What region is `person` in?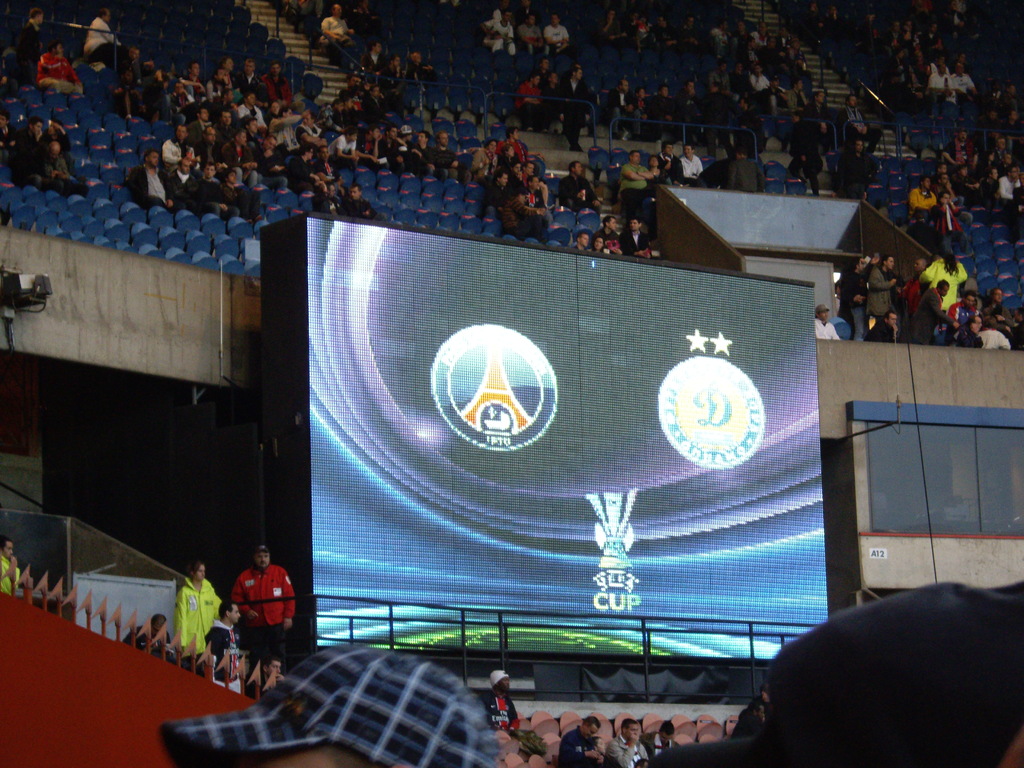
bbox=[250, 651, 292, 695].
